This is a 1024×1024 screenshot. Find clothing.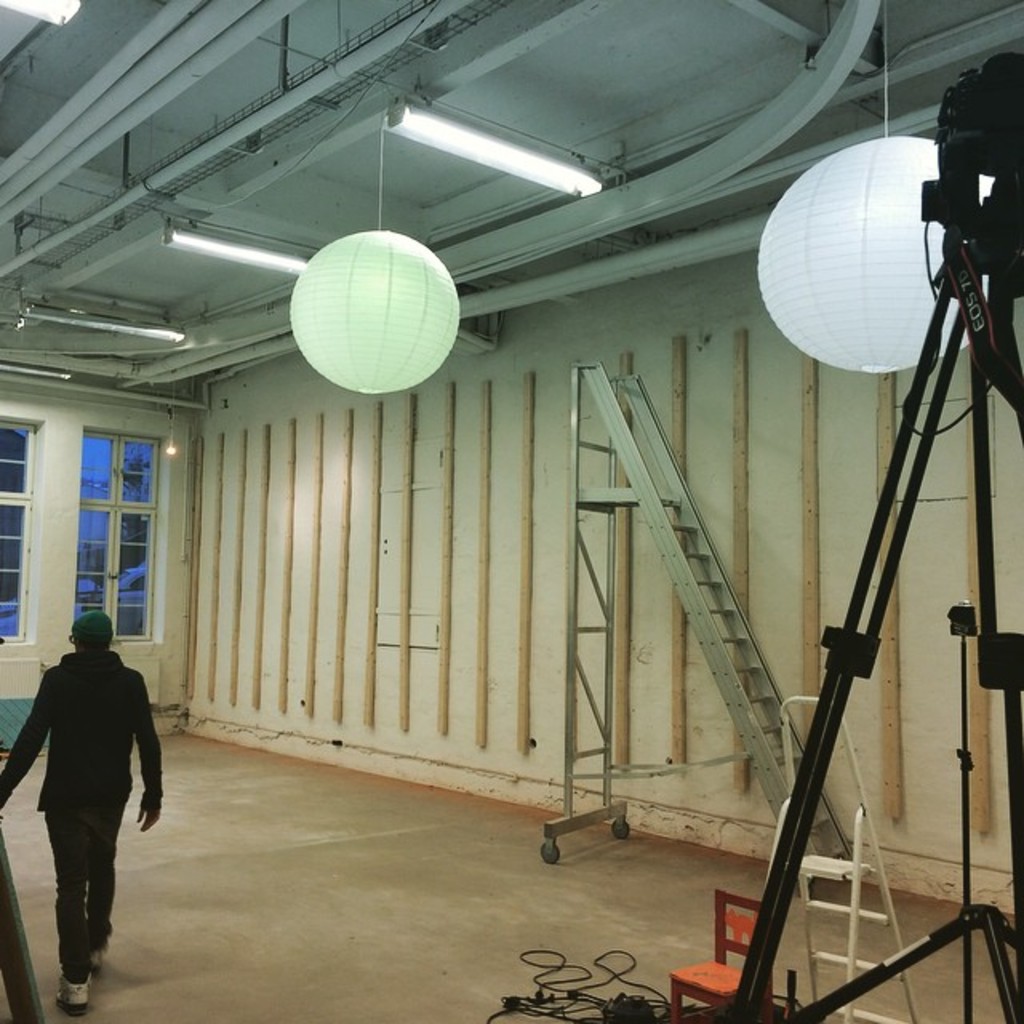
Bounding box: (10, 606, 152, 952).
